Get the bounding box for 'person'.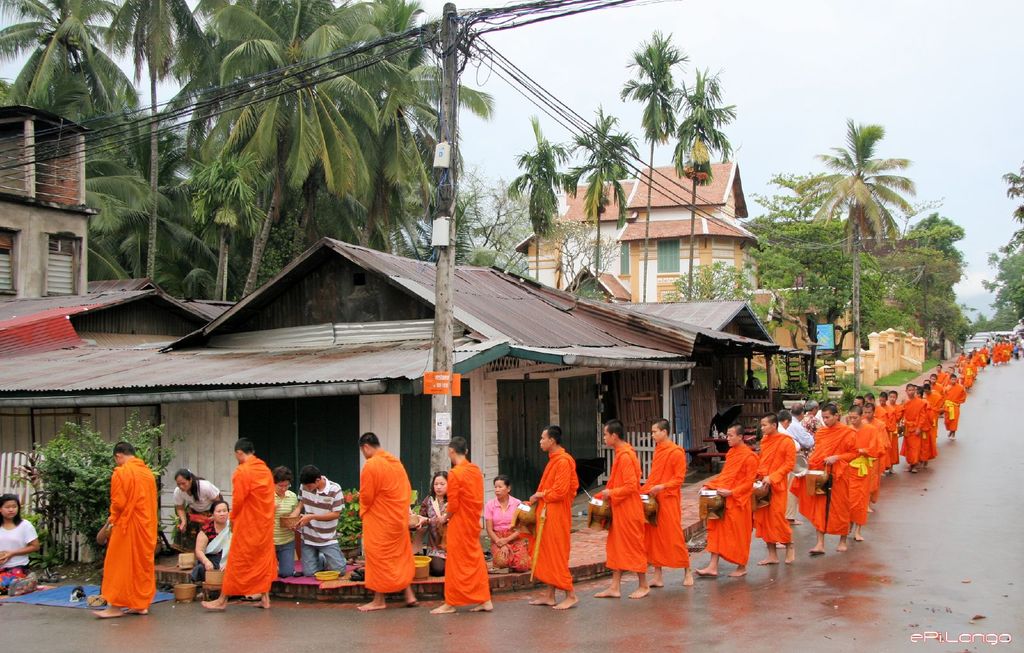
{"left": 522, "top": 426, "right": 578, "bottom": 611}.
